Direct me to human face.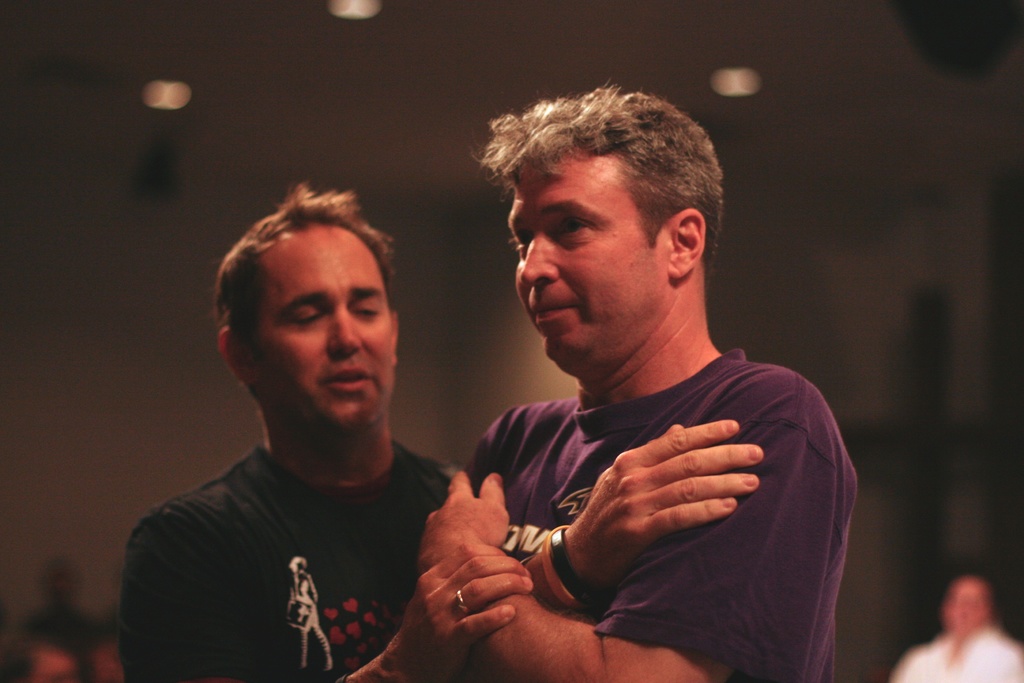
Direction: 508, 161, 664, 362.
